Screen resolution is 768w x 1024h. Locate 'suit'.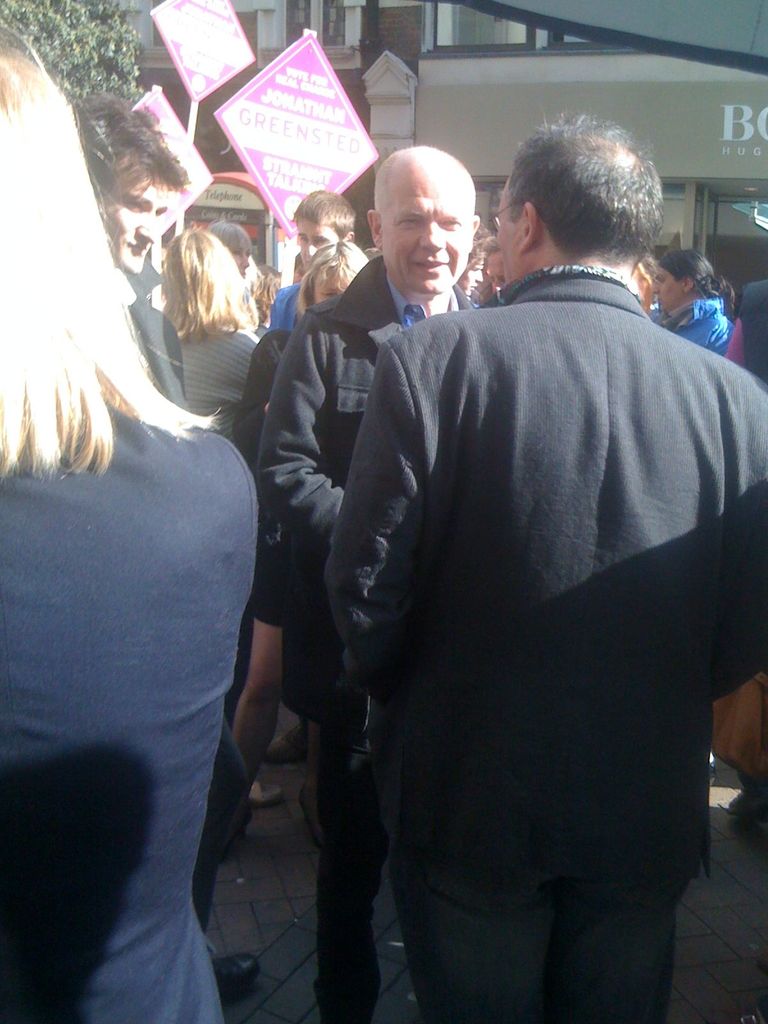
<box>0,398,266,1023</box>.
